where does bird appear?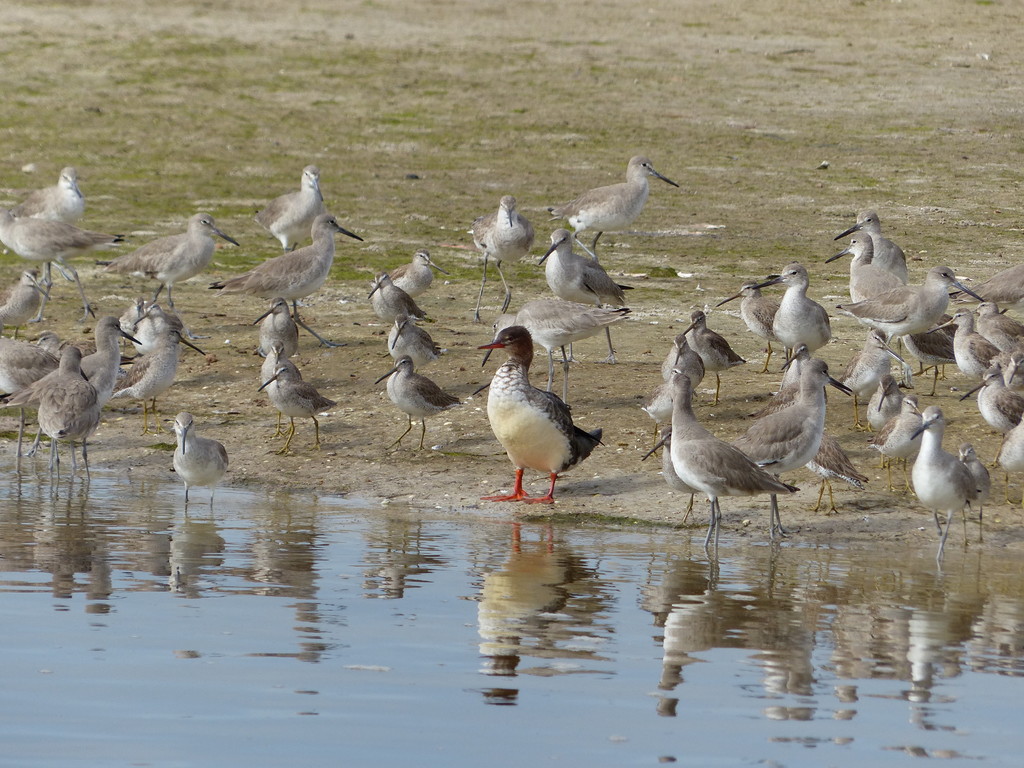
Appears at 465:198:547:313.
